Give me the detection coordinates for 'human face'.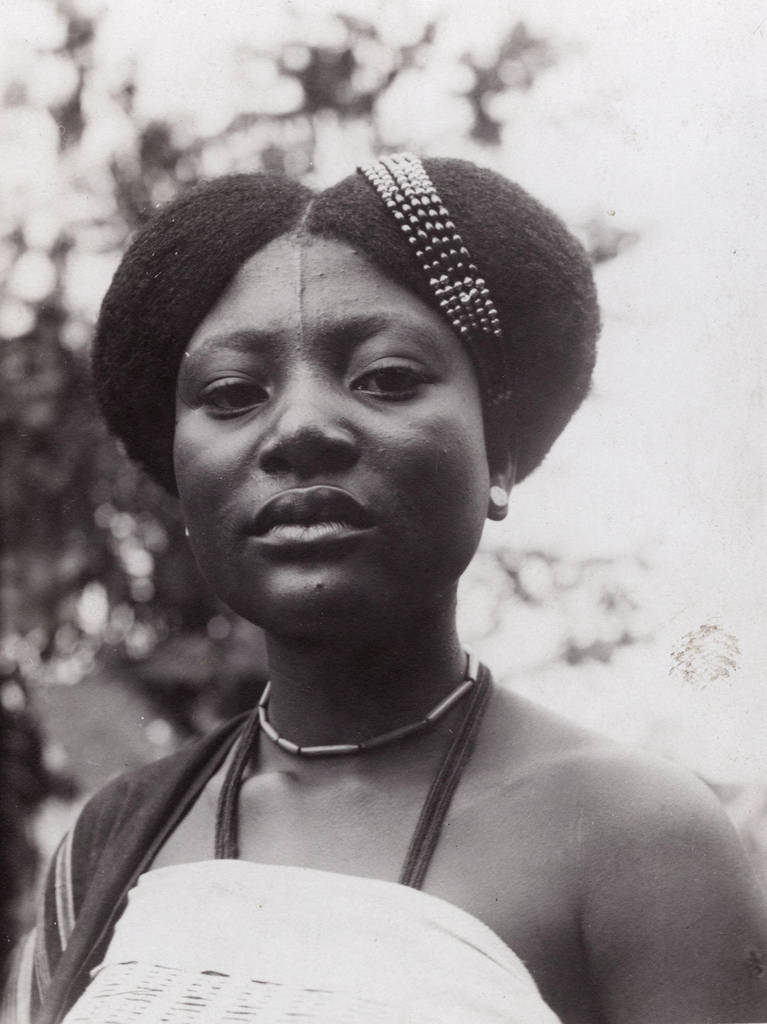
BBox(174, 227, 491, 648).
